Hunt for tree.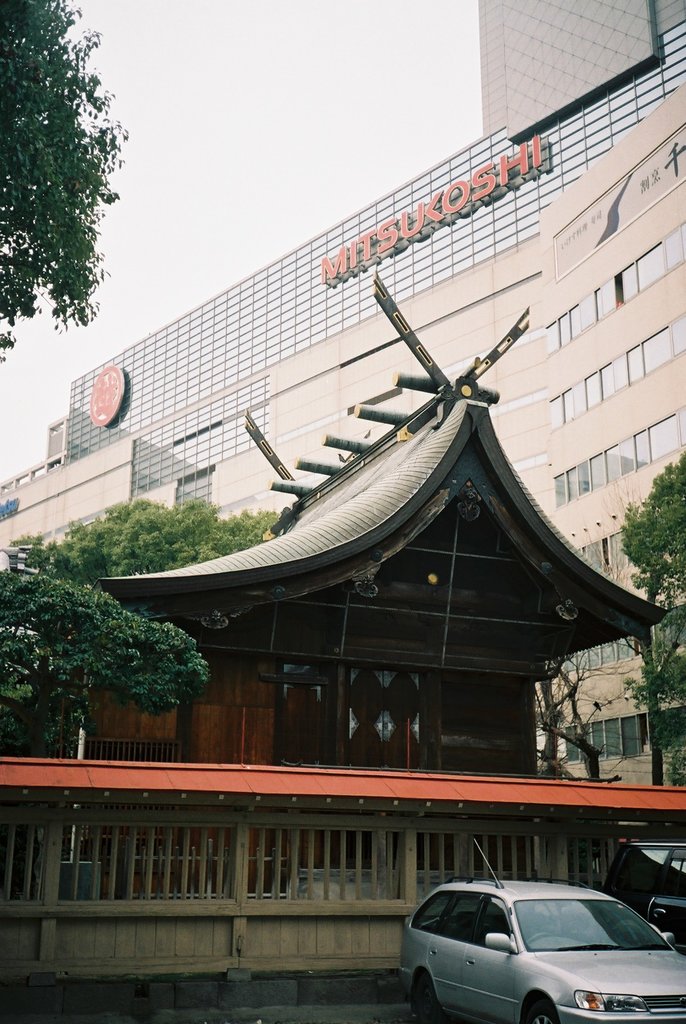
Hunted down at region(626, 451, 685, 785).
